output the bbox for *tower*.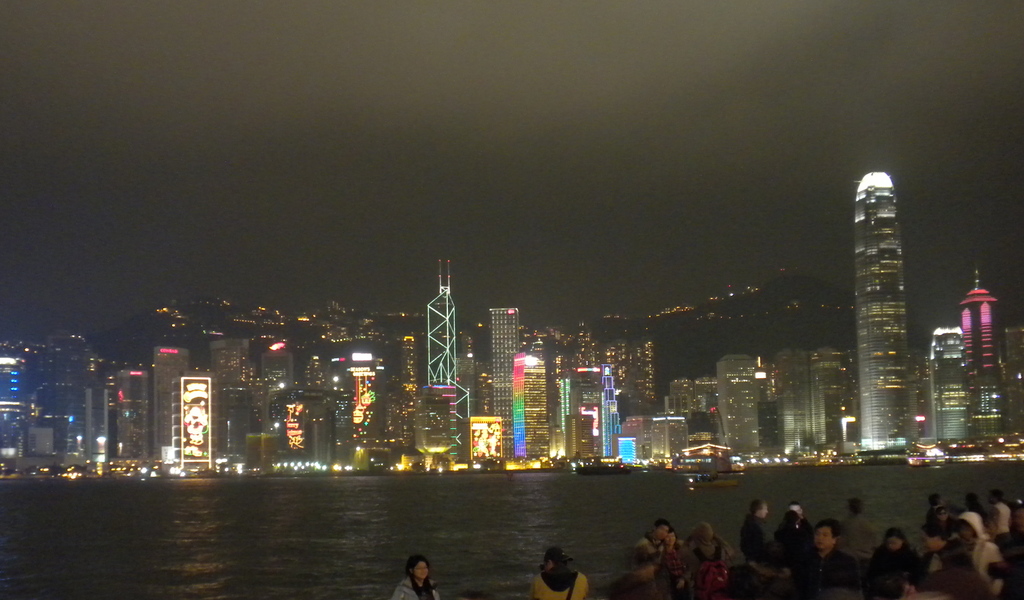
crop(708, 345, 783, 459).
